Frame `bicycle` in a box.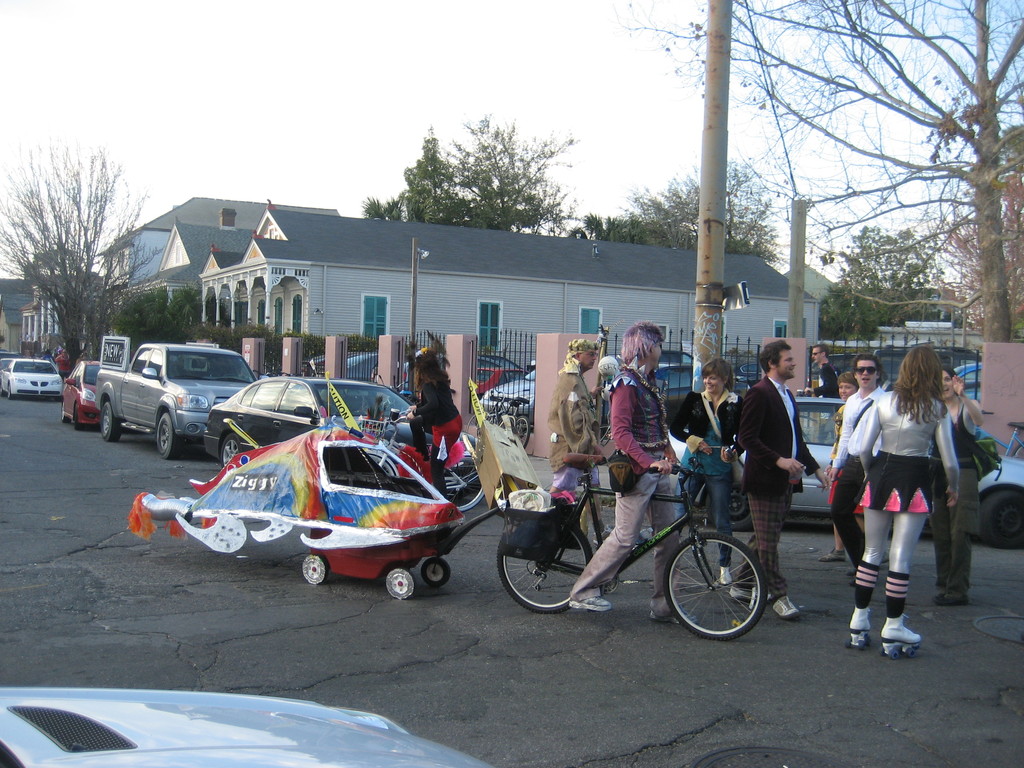
[482, 458, 774, 639].
